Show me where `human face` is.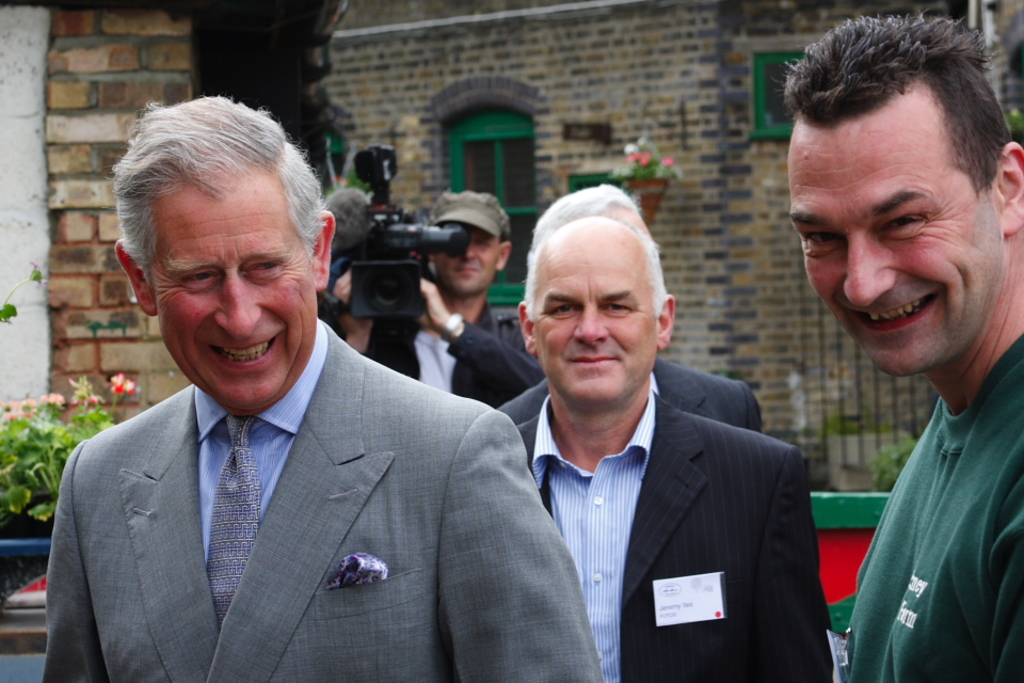
`human face` is at Rect(528, 229, 661, 413).
